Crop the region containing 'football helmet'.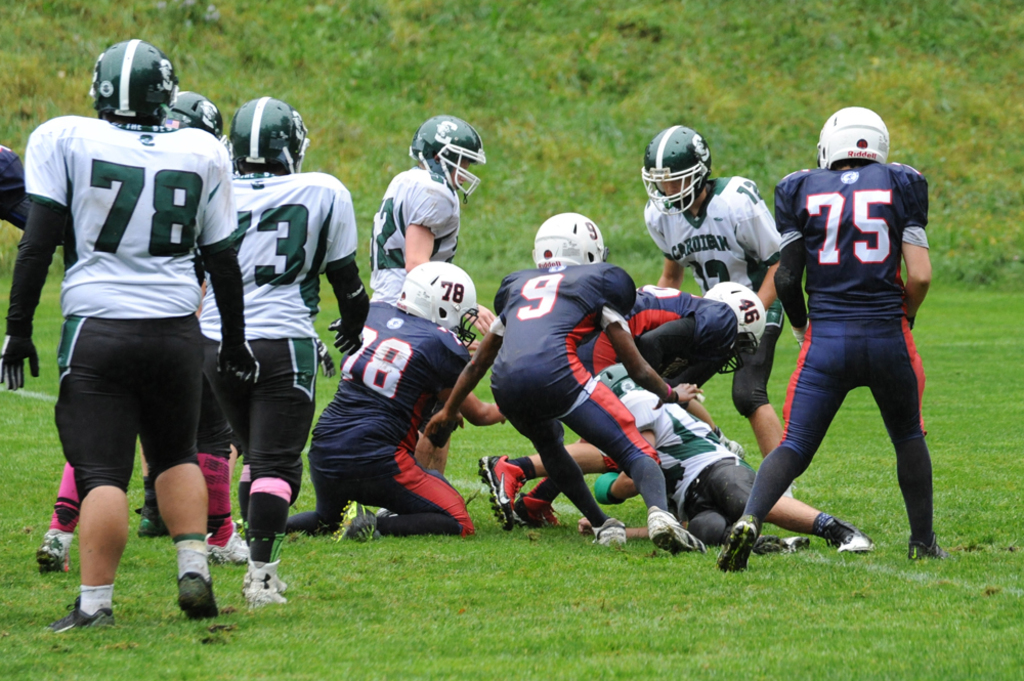
Crop region: <region>90, 37, 180, 122</region>.
